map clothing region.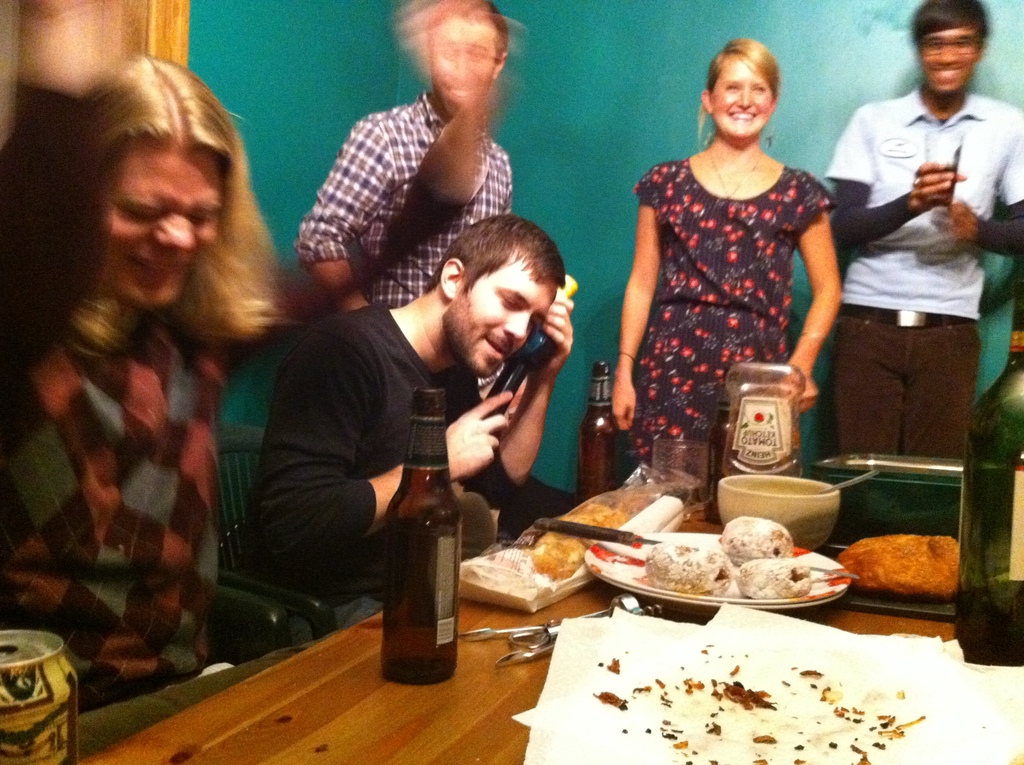
Mapped to 593, 163, 861, 503.
